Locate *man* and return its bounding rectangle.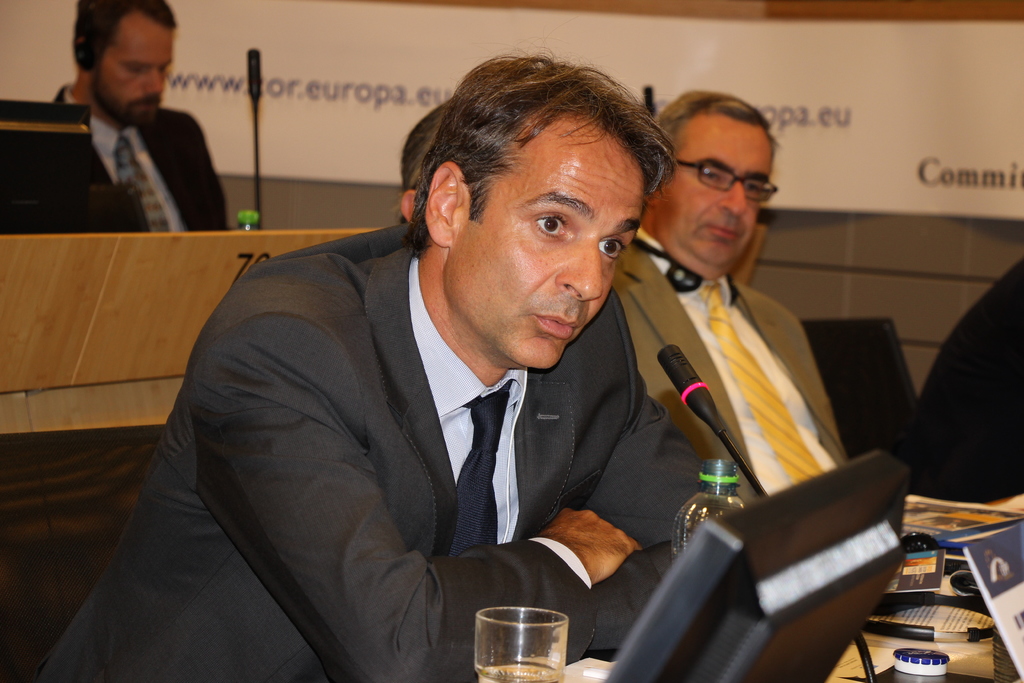
bbox=[608, 90, 847, 506].
